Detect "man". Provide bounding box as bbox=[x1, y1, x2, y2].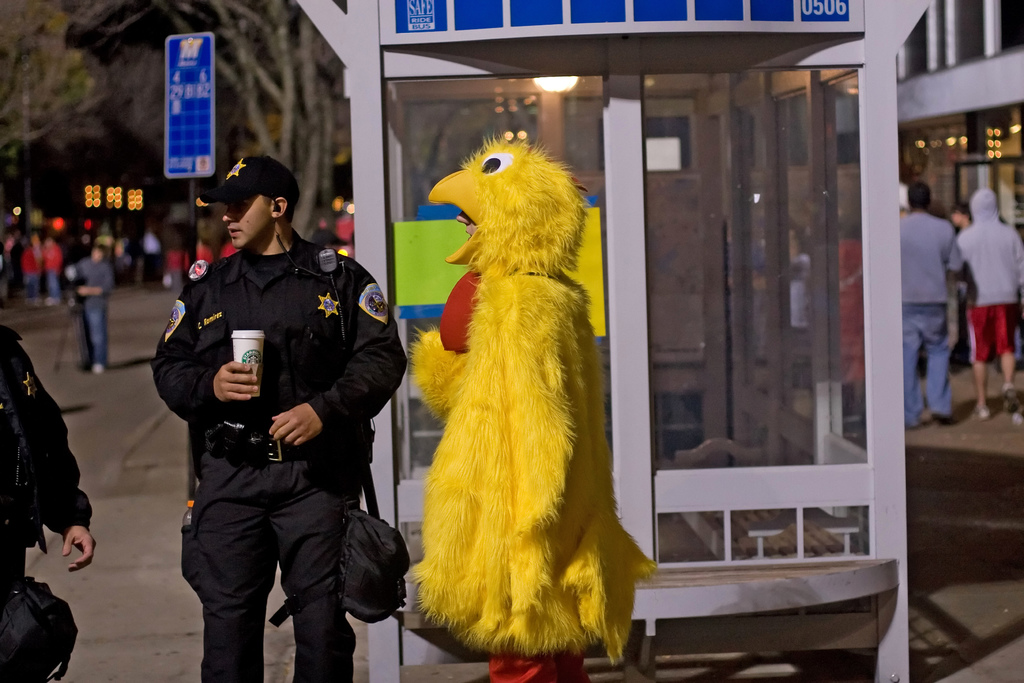
bbox=[899, 177, 961, 432].
